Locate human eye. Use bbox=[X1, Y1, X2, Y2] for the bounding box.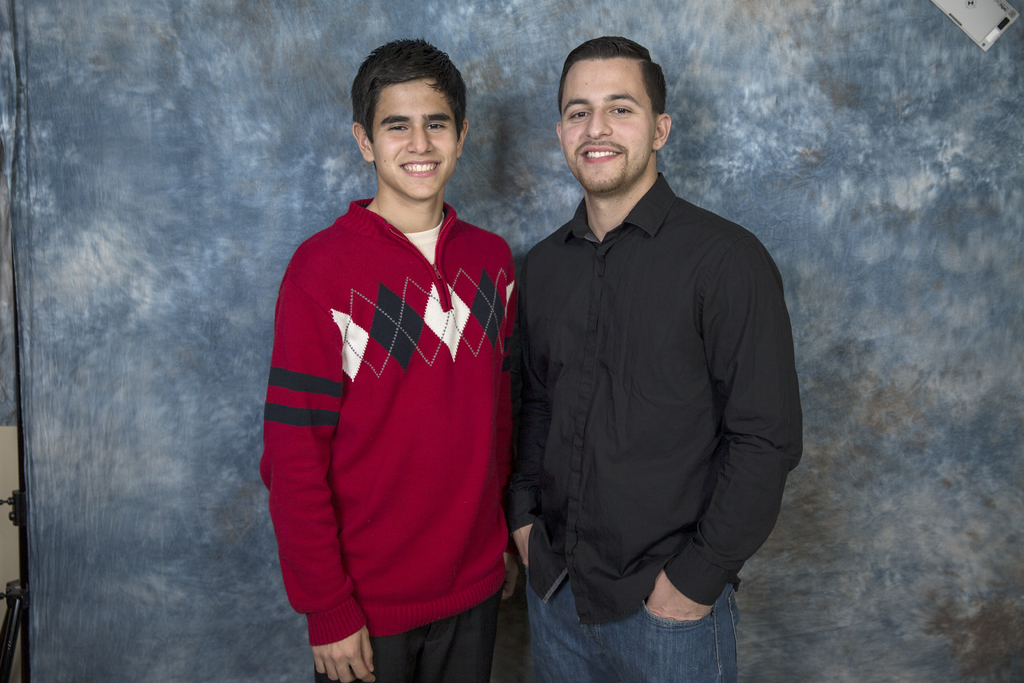
bbox=[383, 118, 412, 136].
